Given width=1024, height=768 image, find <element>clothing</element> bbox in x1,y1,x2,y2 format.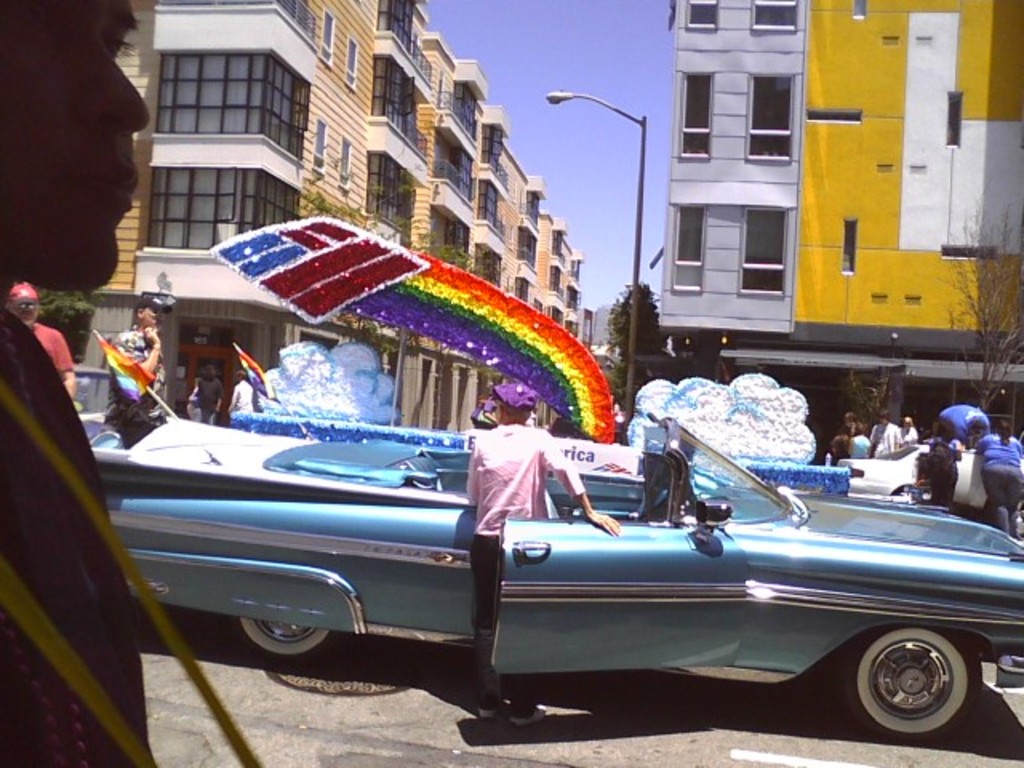
195,379,222,424.
